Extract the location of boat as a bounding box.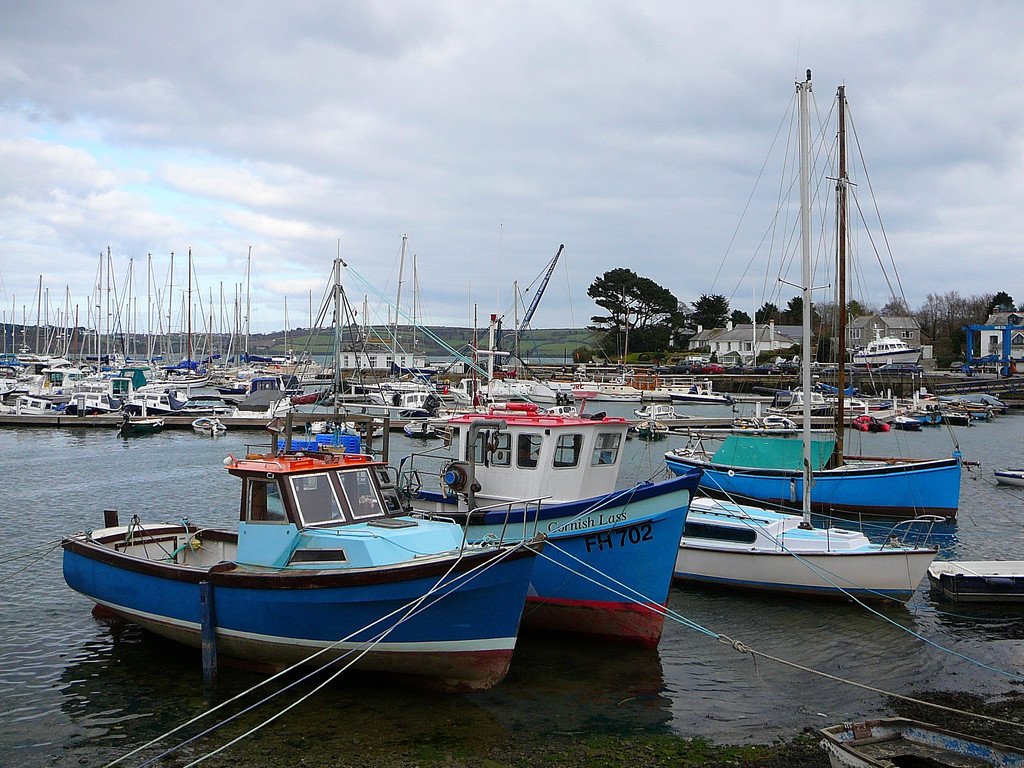
[left=60, top=255, right=544, bottom=692].
